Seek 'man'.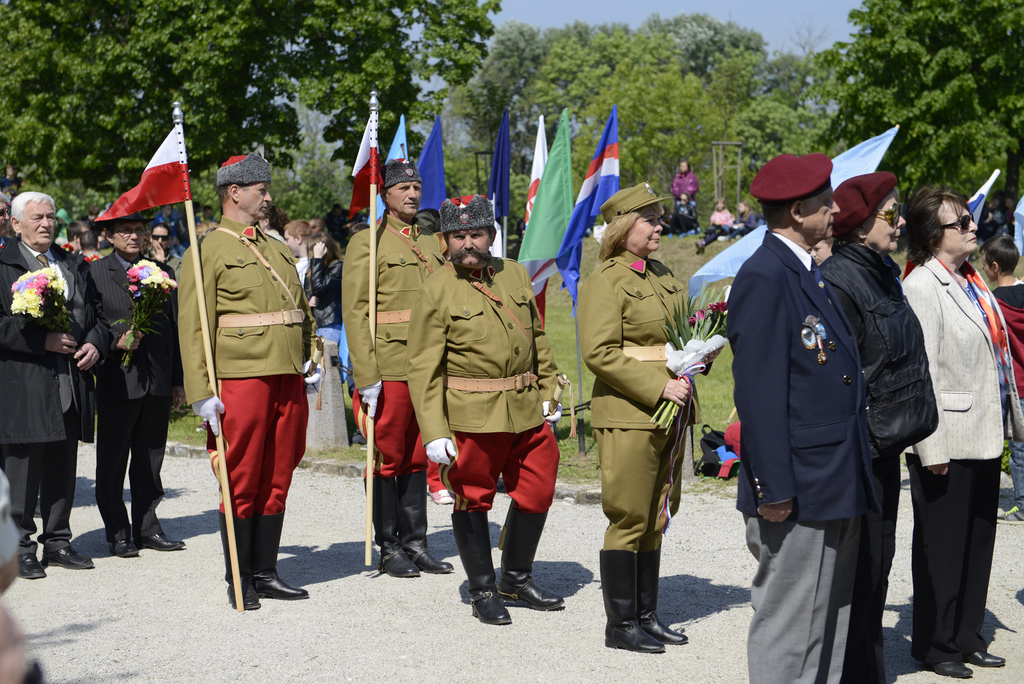
(x1=308, y1=204, x2=365, y2=442).
